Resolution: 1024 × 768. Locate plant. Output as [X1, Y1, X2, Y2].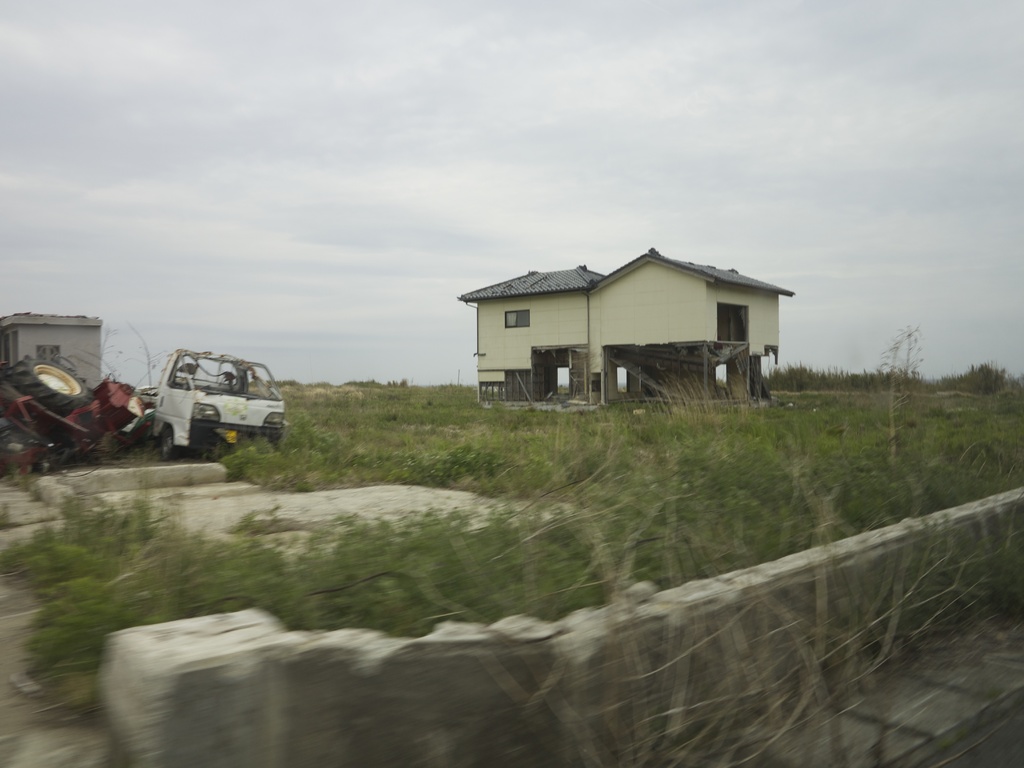
[761, 353, 938, 384].
